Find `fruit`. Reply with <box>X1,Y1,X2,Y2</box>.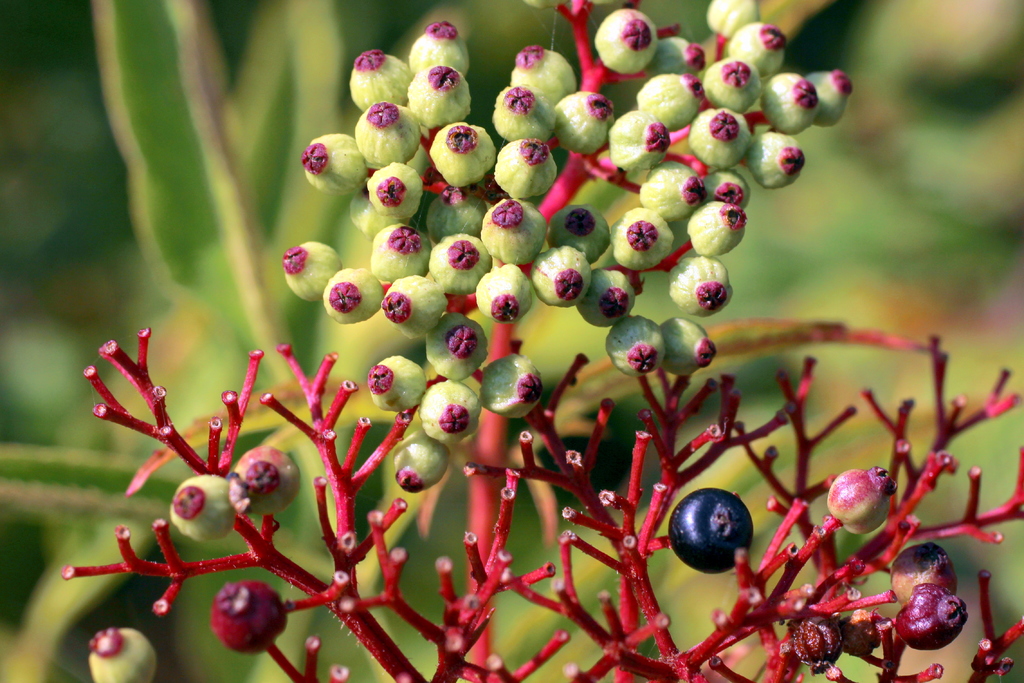
<box>891,591,970,641</box>.
